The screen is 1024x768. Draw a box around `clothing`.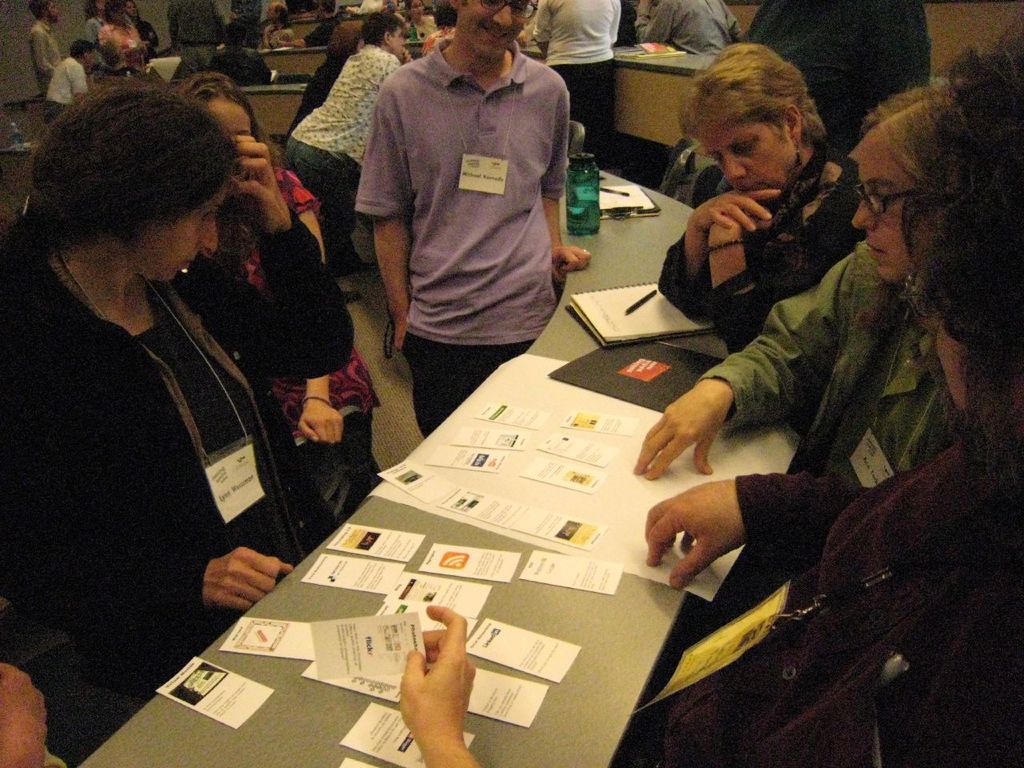
locate(750, 0, 931, 154).
